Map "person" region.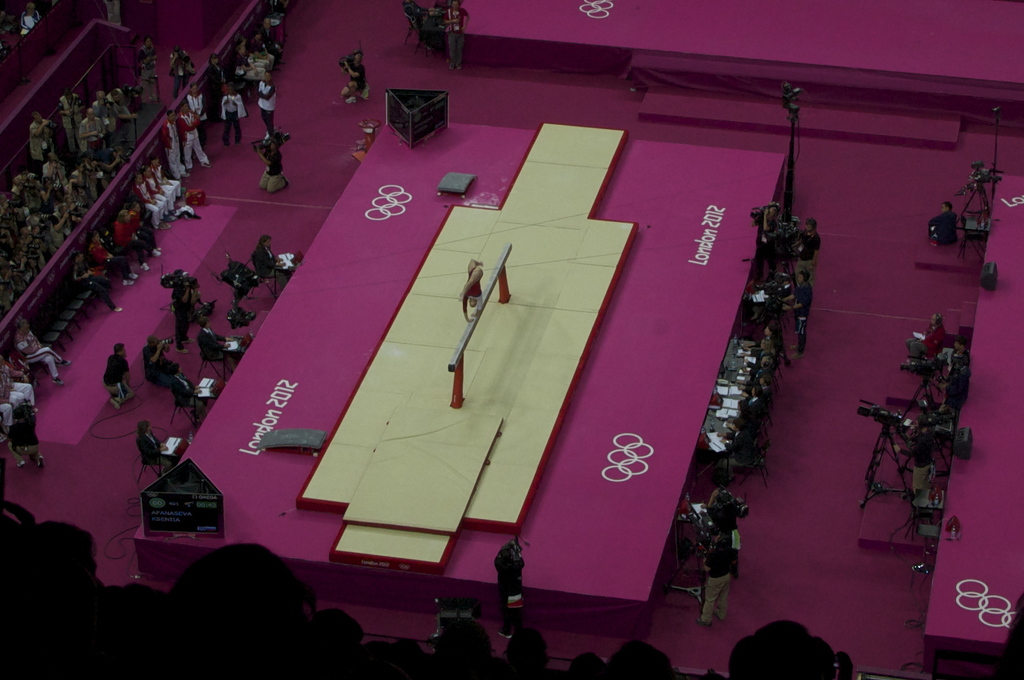
Mapped to Rect(71, 252, 126, 311).
